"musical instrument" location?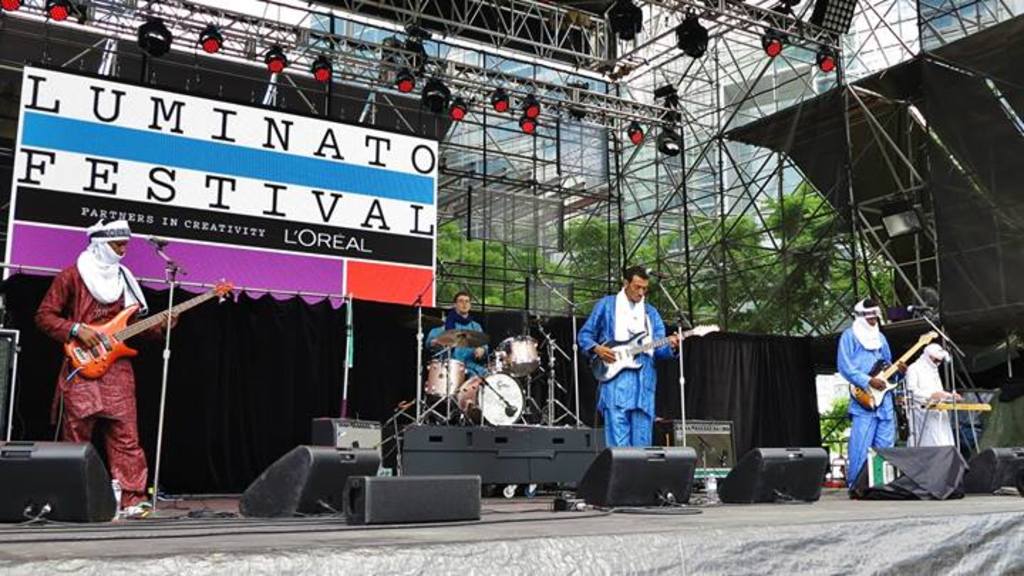
[left=843, top=334, right=936, bottom=412]
